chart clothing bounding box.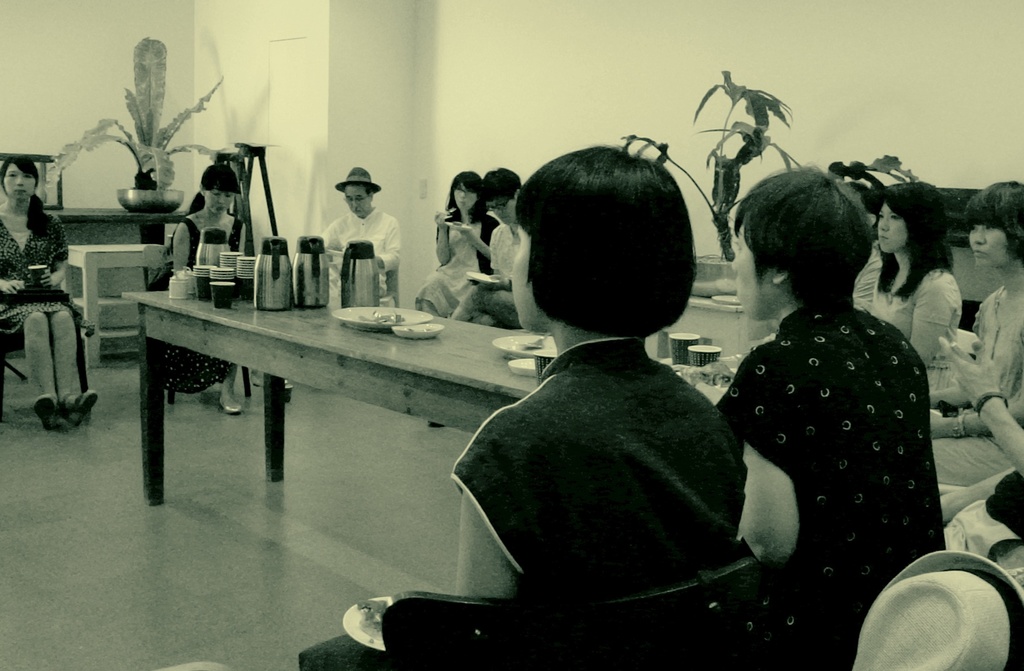
Charted: locate(960, 274, 1023, 429).
